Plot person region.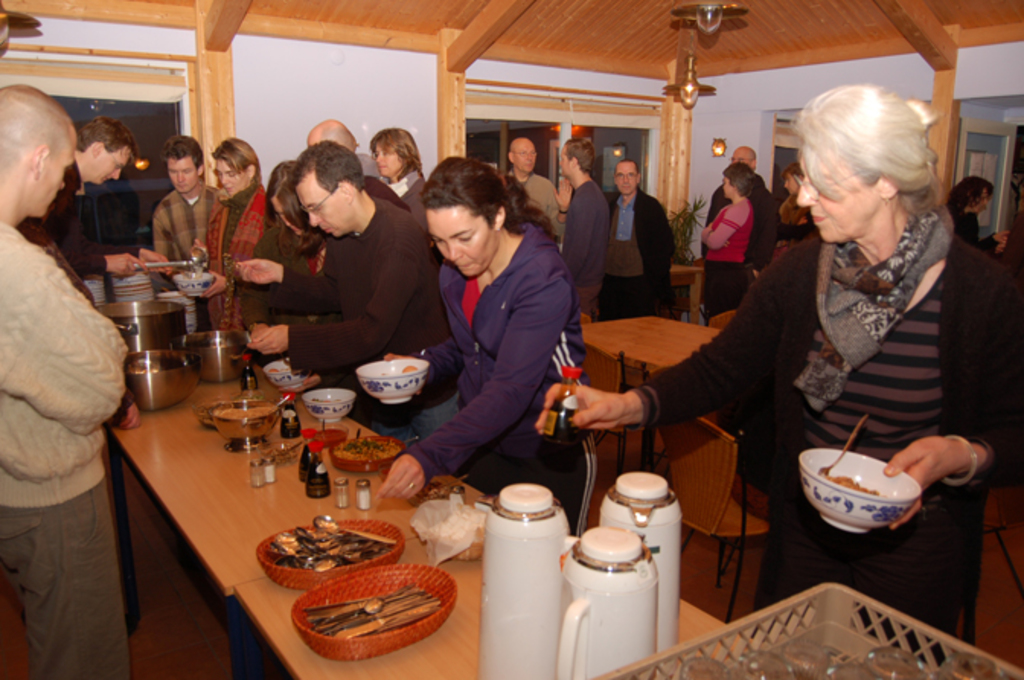
Plotted at 242, 145, 431, 387.
